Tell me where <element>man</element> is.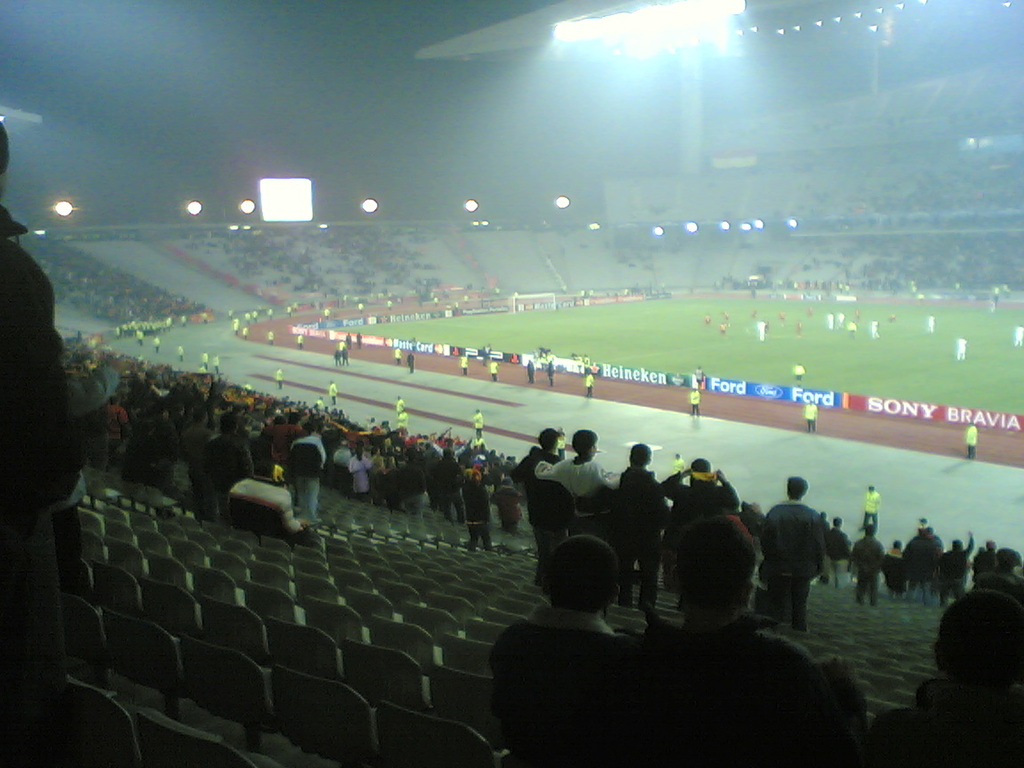
<element>man</element> is at BBox(938, 527, 973, 597).
